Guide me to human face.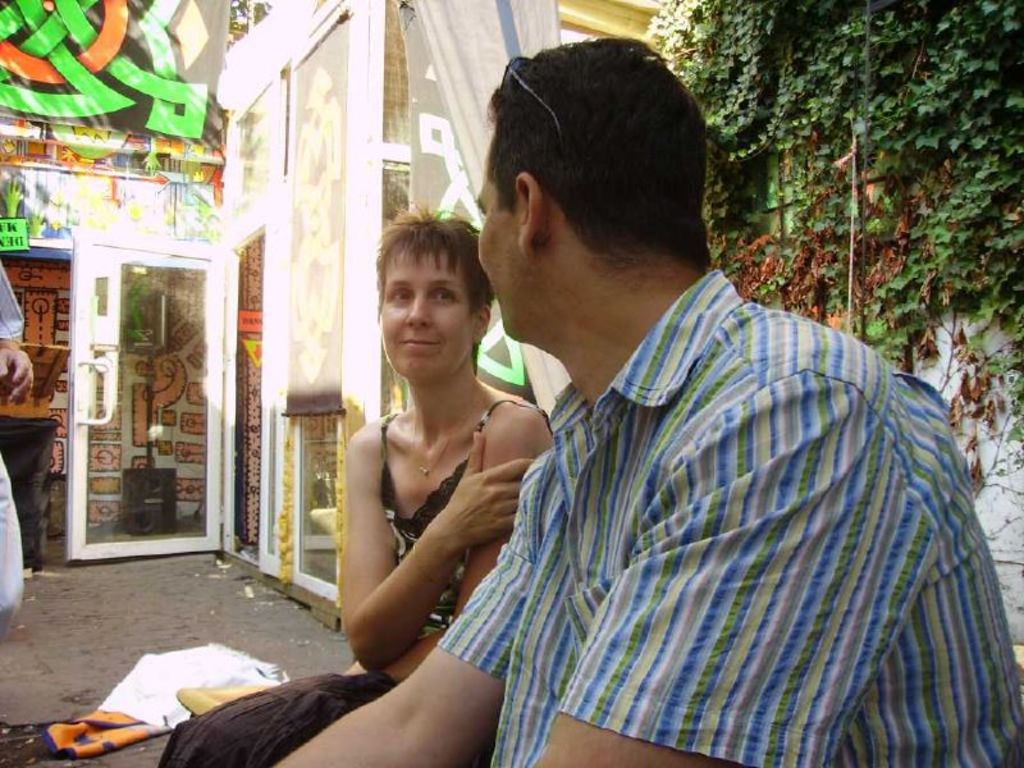
Guidance: <bbox>474, 165, 508, 334</bbox>.
